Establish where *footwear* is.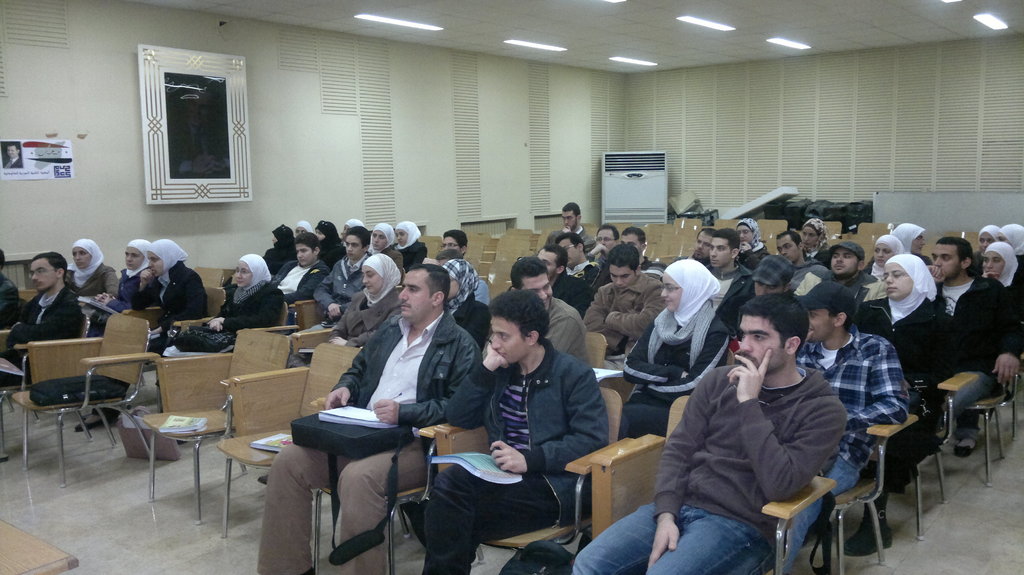
Established at 846:492:888:553.
